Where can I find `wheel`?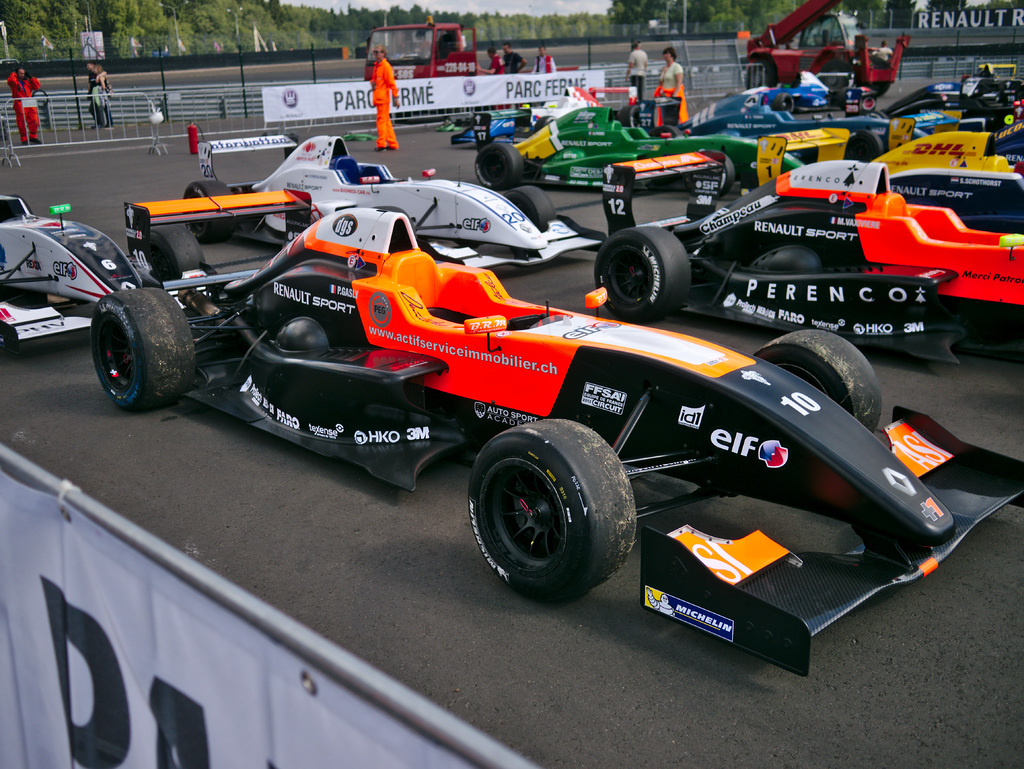
You can find it at locate(88, 289, 197, 413).
